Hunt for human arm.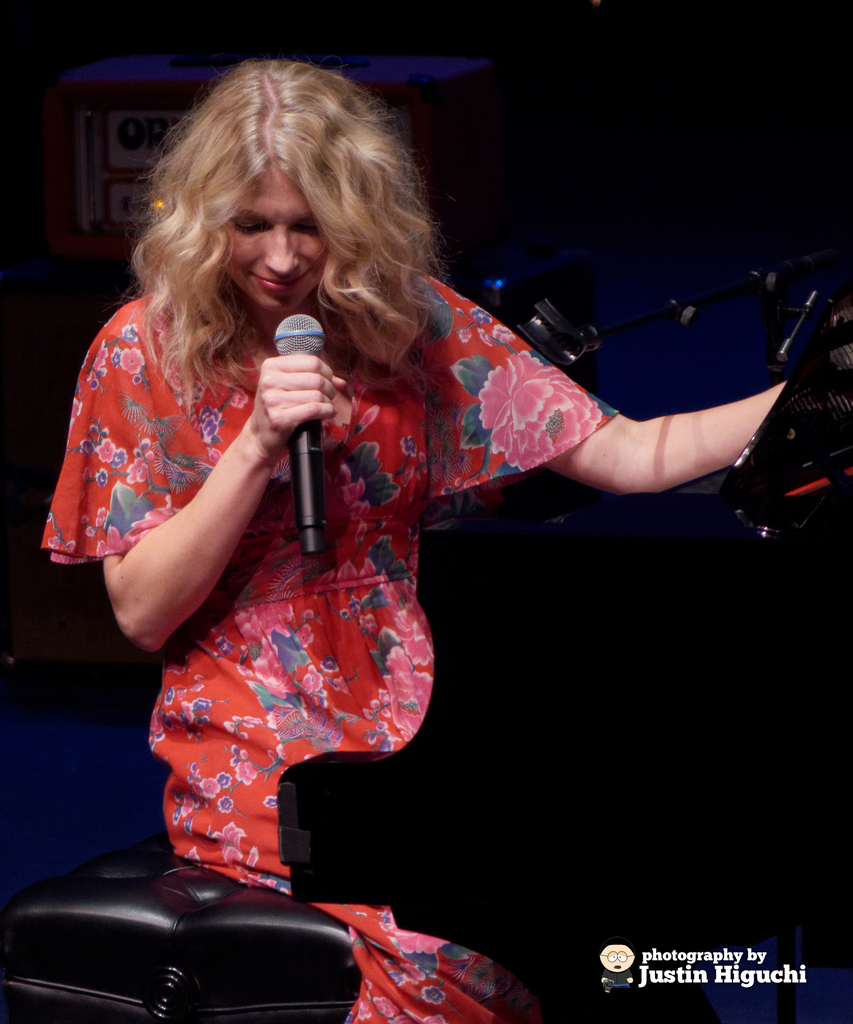
Hunted down at {"left": 422, "top": 284, "right": 785, "bottom": 499}.
